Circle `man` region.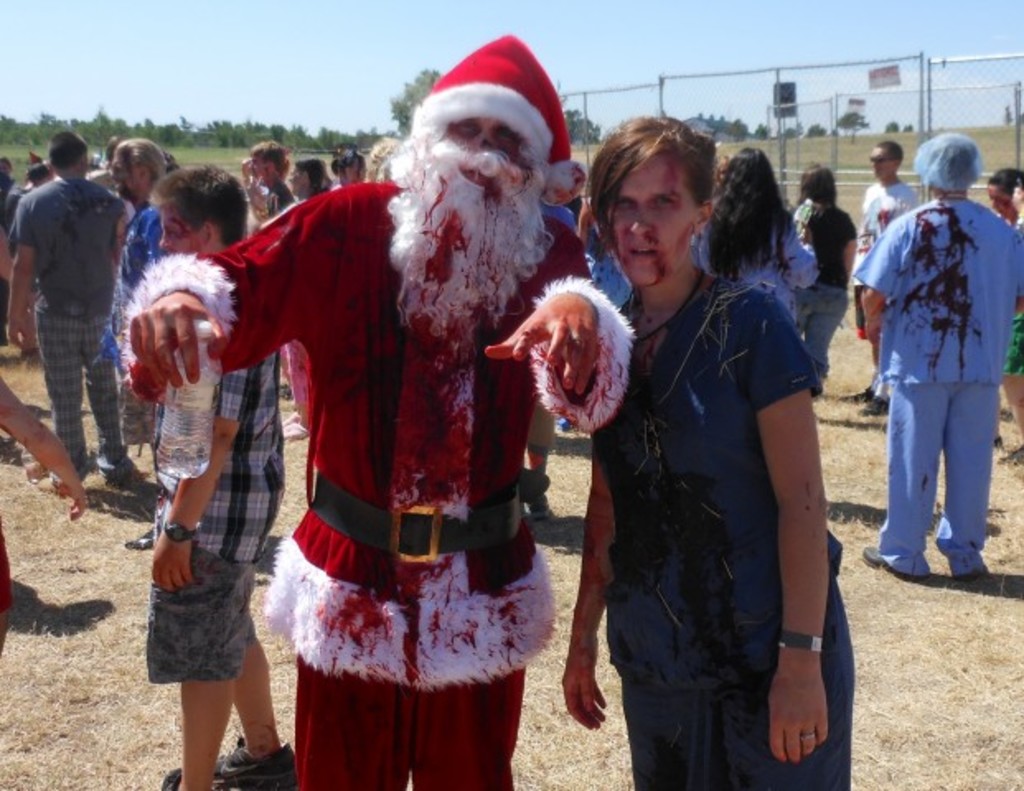
Region: rect(5, 129, 132, 508).
